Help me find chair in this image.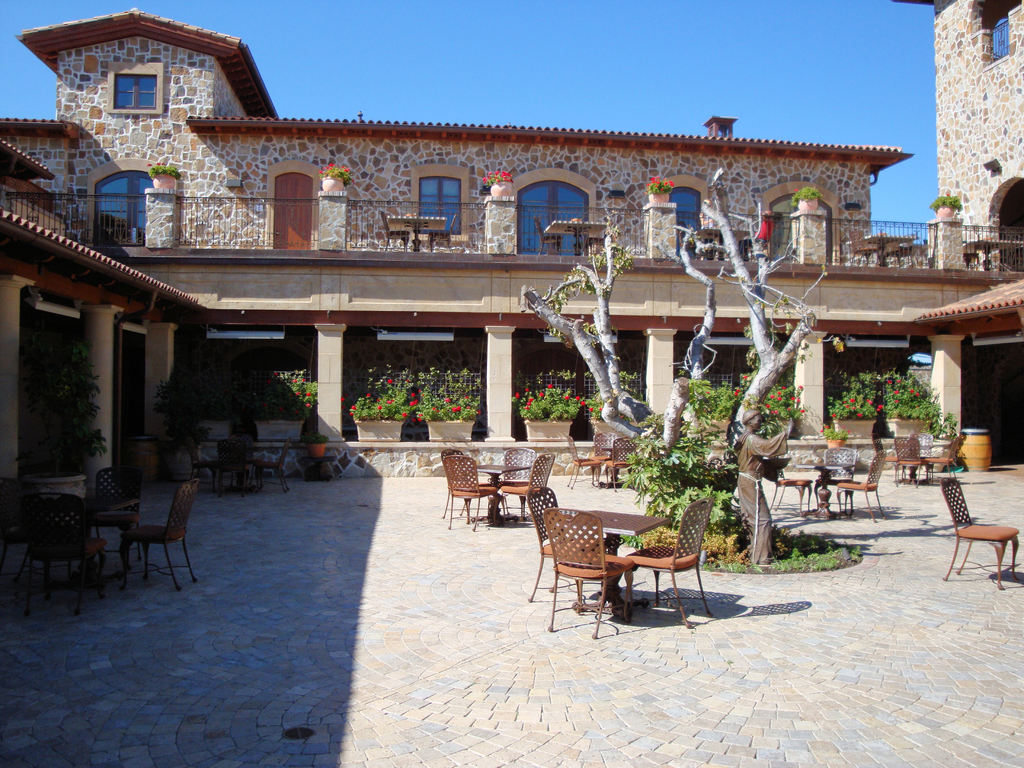
Found it: box(499, 442, 535, 516).
